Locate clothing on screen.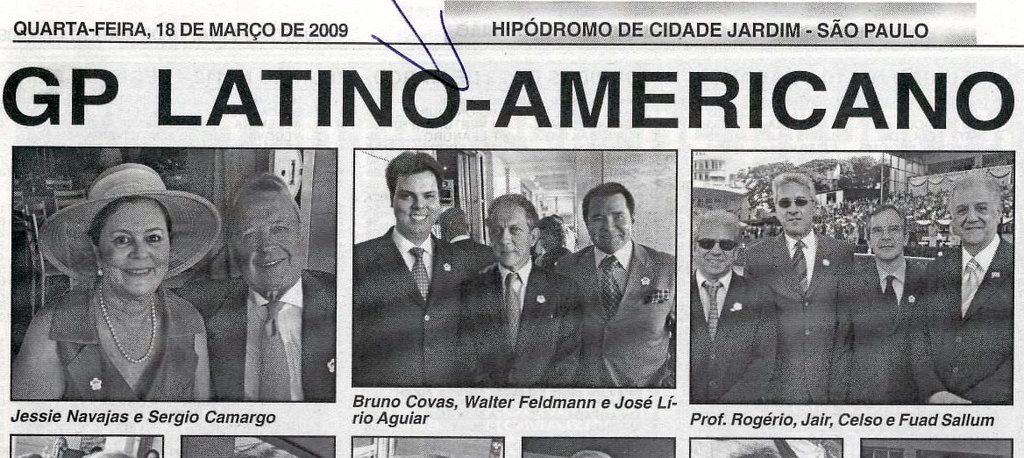
On screen at {"left": 908, "top": 245, "right": 1017, "bottom": 411}.
